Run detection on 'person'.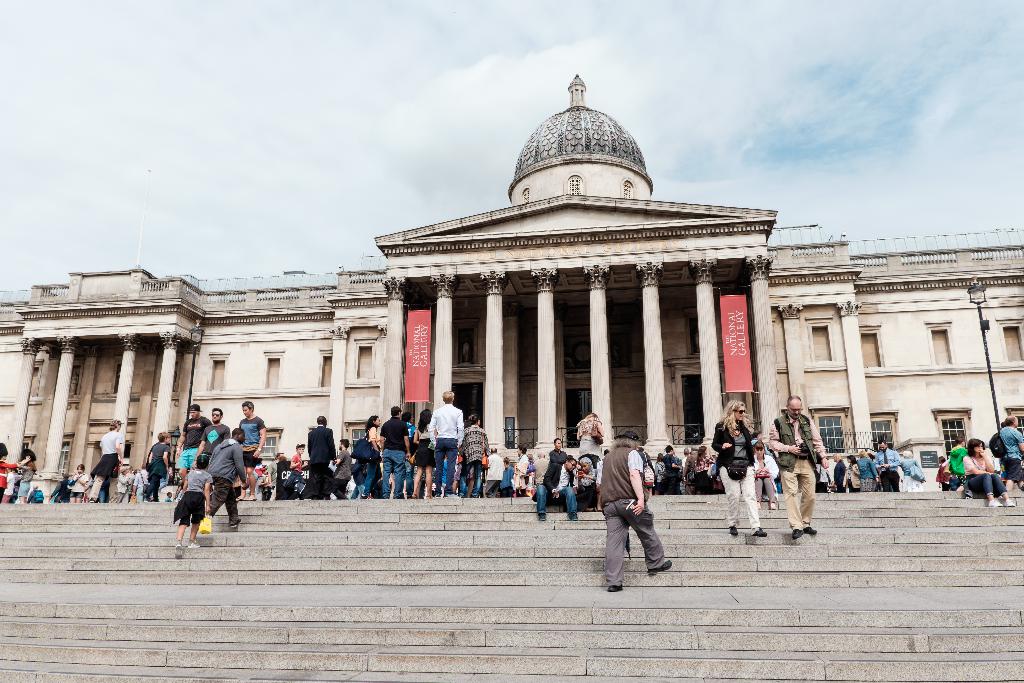
Result: (left=119, top=464, right=129, bottom=501).
